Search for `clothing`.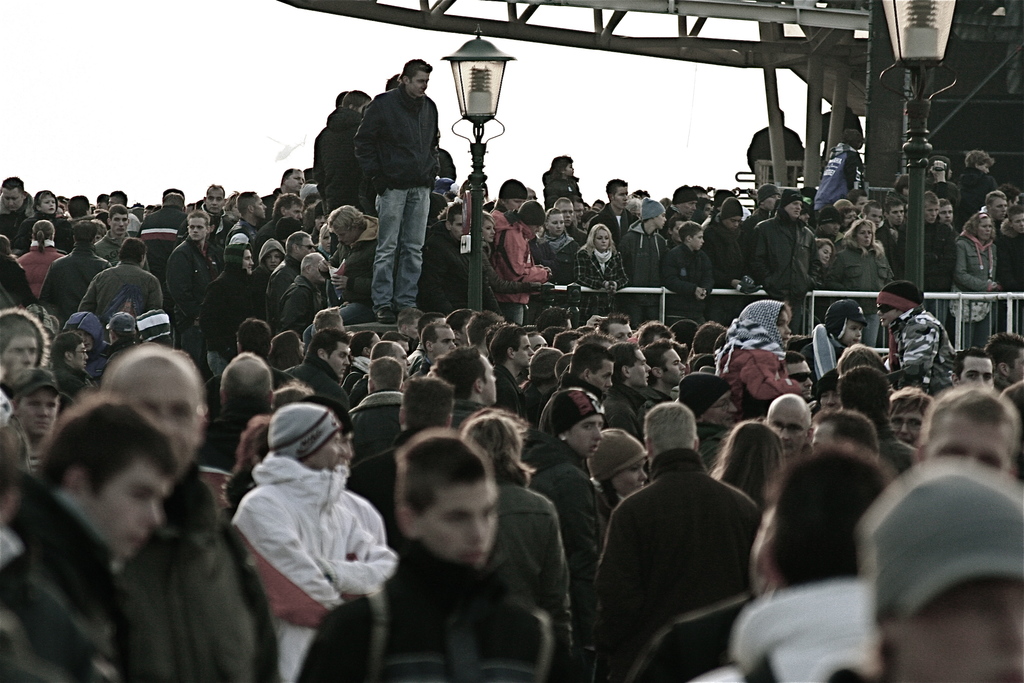
Found at [280,539,546,682].
